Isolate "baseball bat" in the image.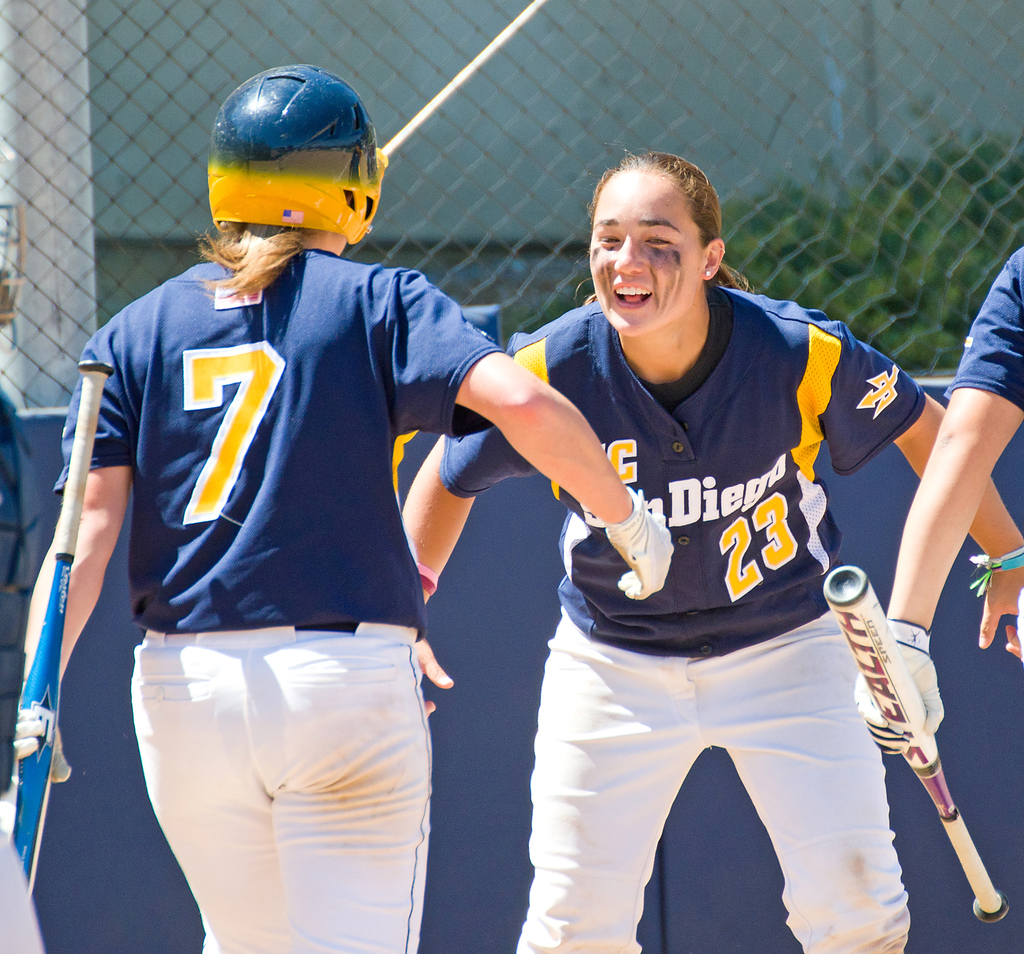
Isolated region: bbox(12, 362, 120, 894).
